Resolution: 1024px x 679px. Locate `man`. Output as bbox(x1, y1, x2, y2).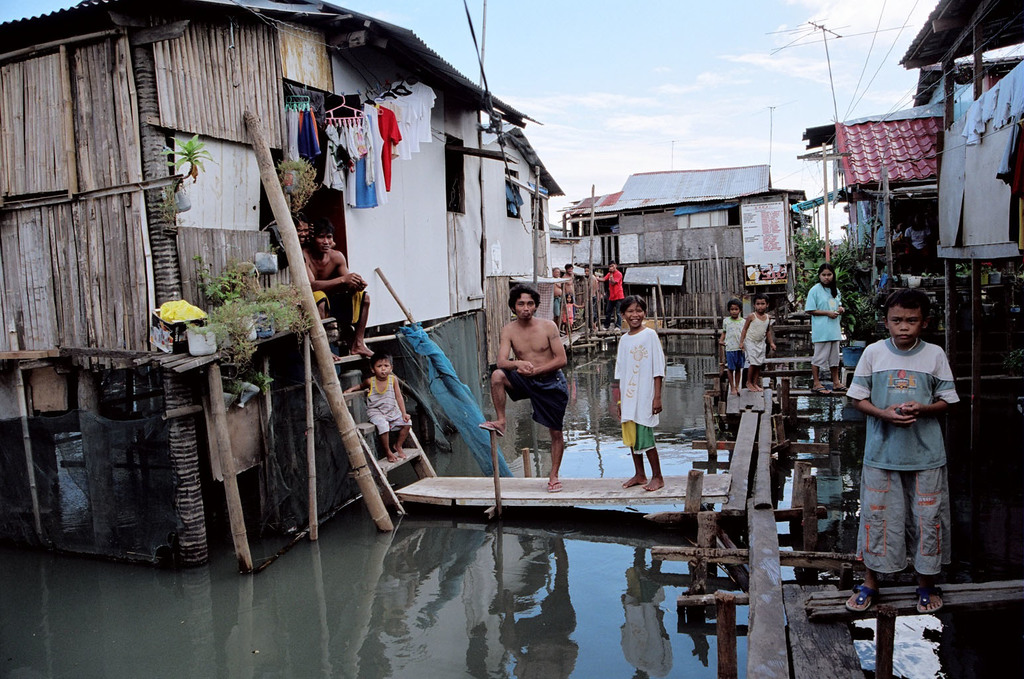
bbox(491, 257, 582, 510).
